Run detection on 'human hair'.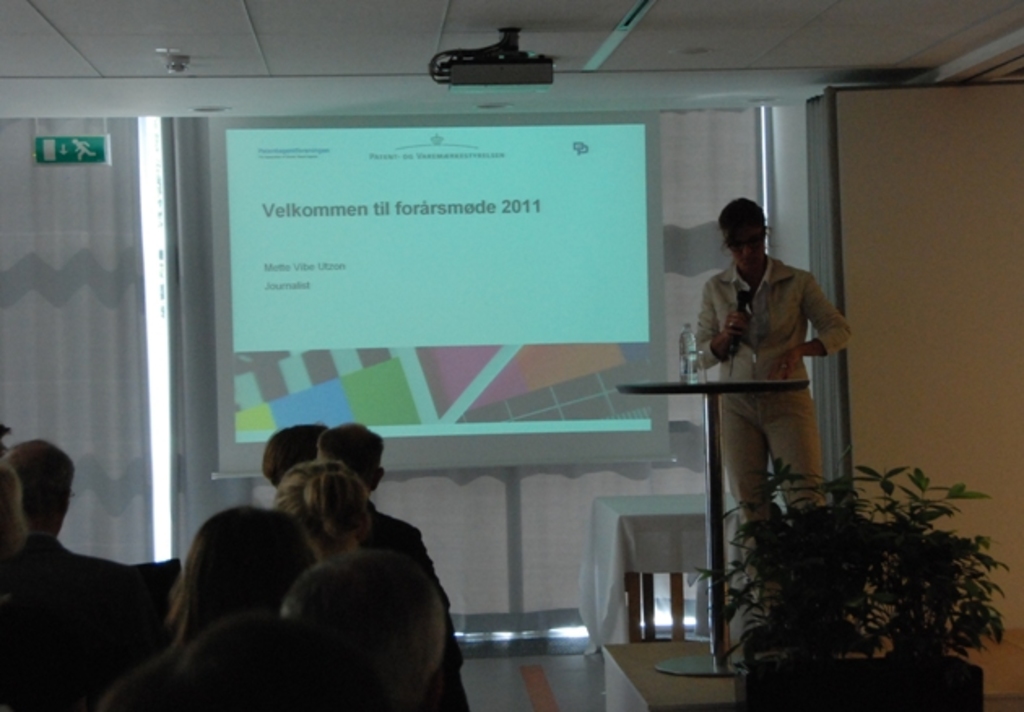
Result: box(159, 502, 322, 662).
